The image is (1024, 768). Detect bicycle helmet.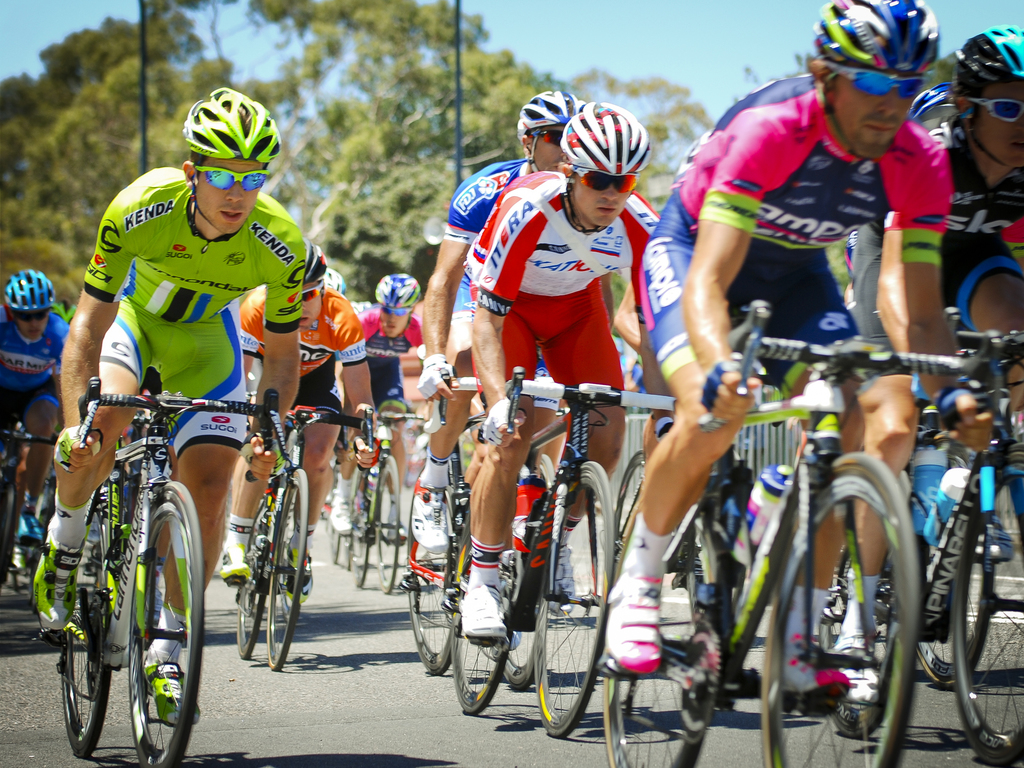
Detection: [x1=809, y1=0, x2=929, y2=70].
